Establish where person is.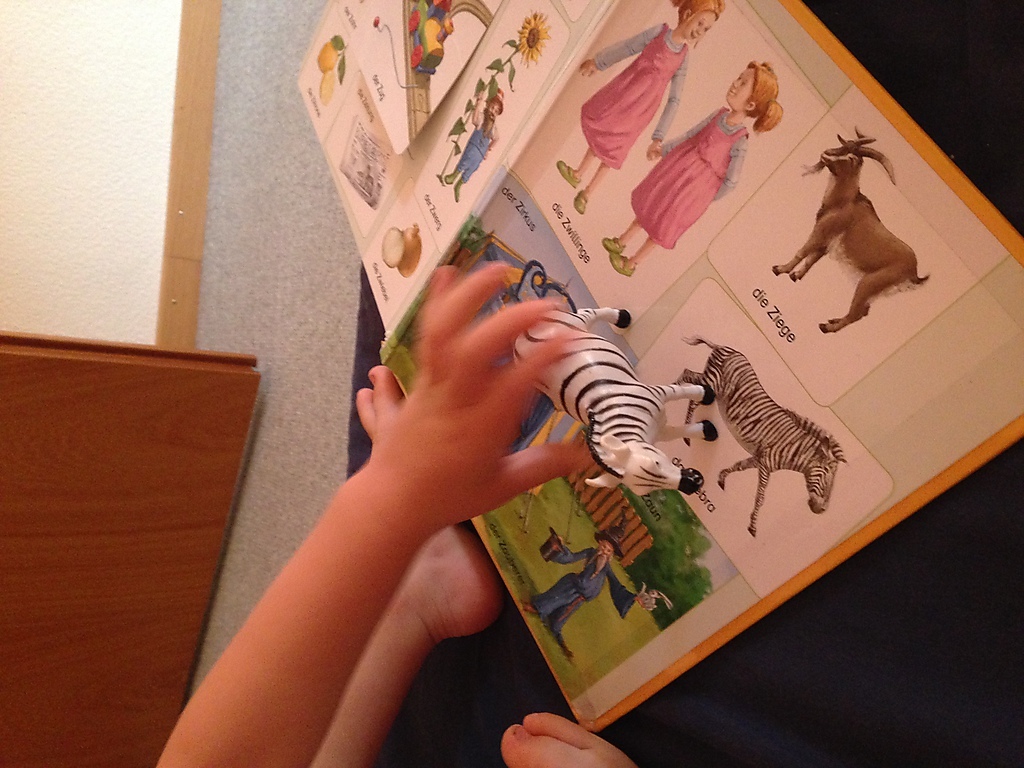
Established at box=[601, 61, 781, 276].
